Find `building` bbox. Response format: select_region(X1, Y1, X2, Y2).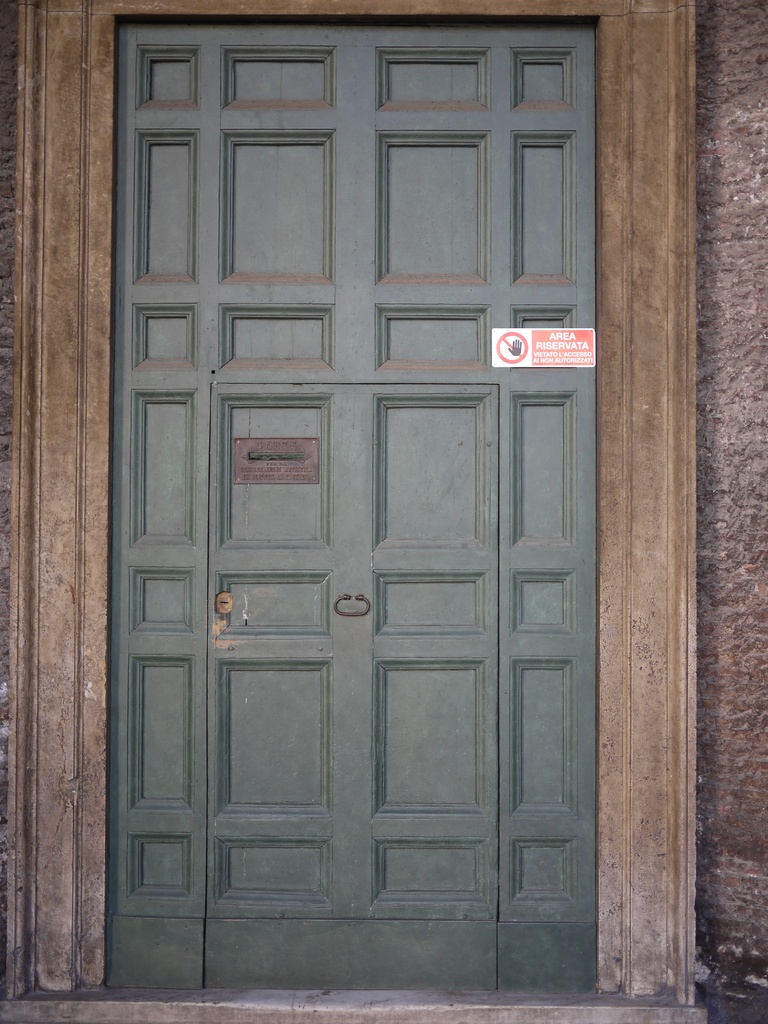
select_region(0, 0, 767, 1023).
